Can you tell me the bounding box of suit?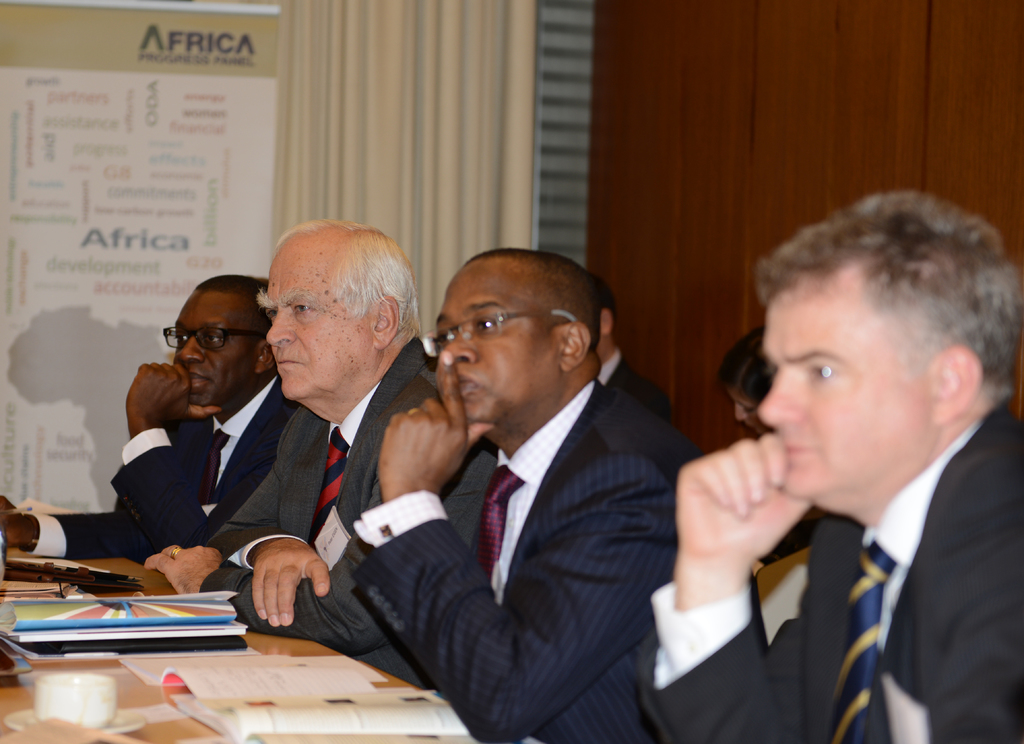
190 338 501 693.
